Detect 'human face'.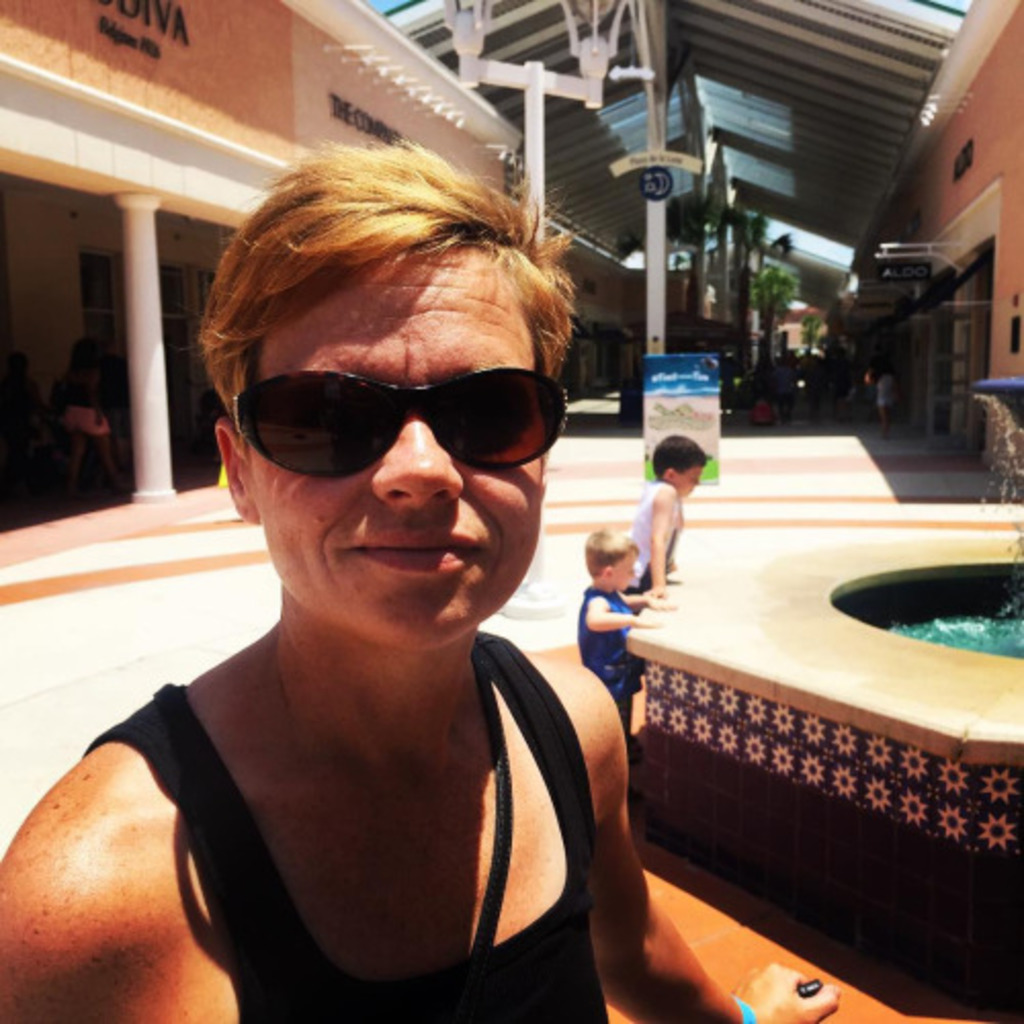
Detected at pyautogui.locateOnScreen(254, 236, 541, 662).
